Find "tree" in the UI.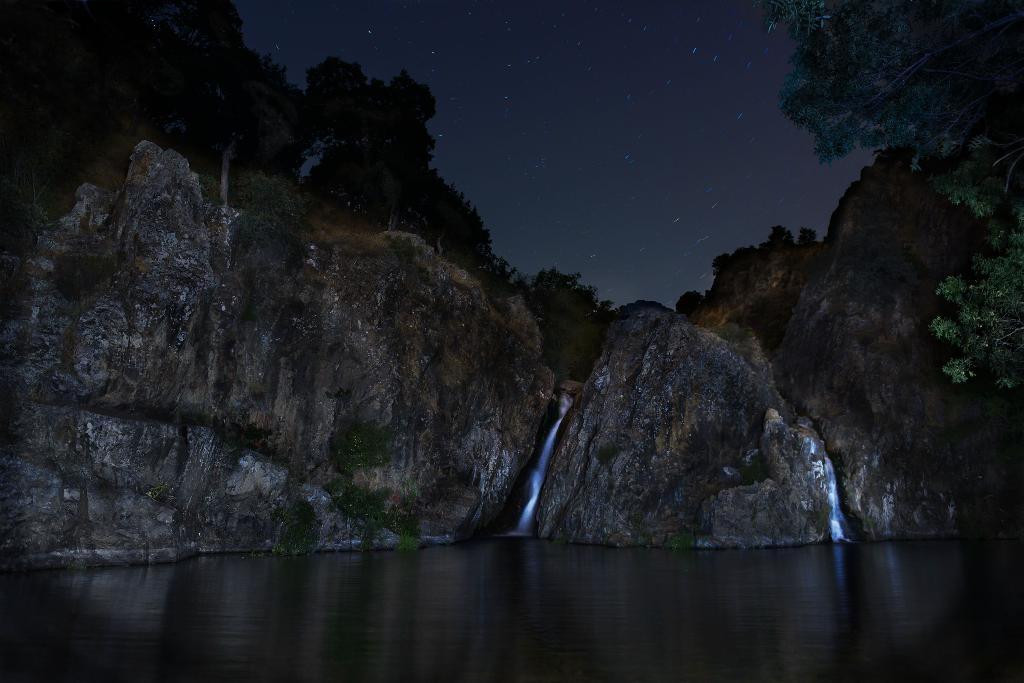
UI element at box(447, 192, 513, 278).
